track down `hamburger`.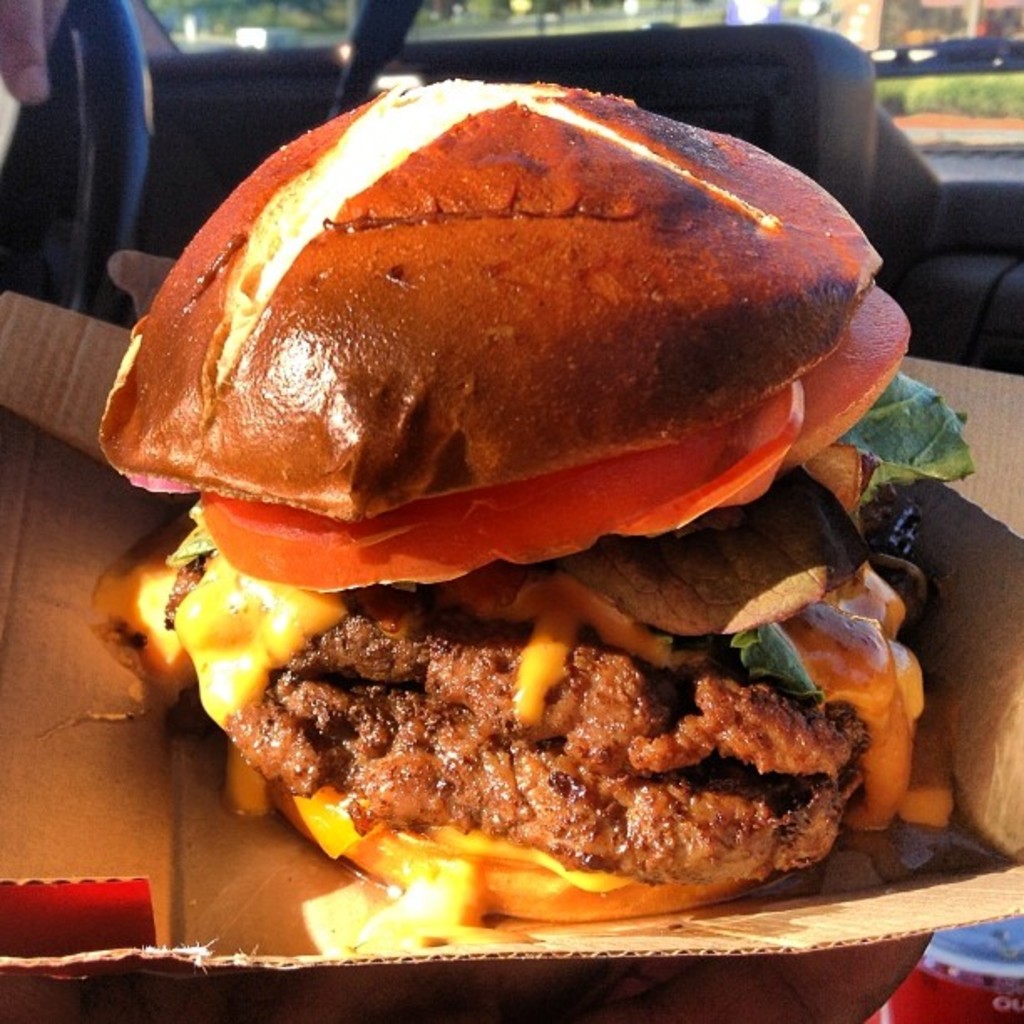
Tracked to select_region(97, 80, 975, 919).
